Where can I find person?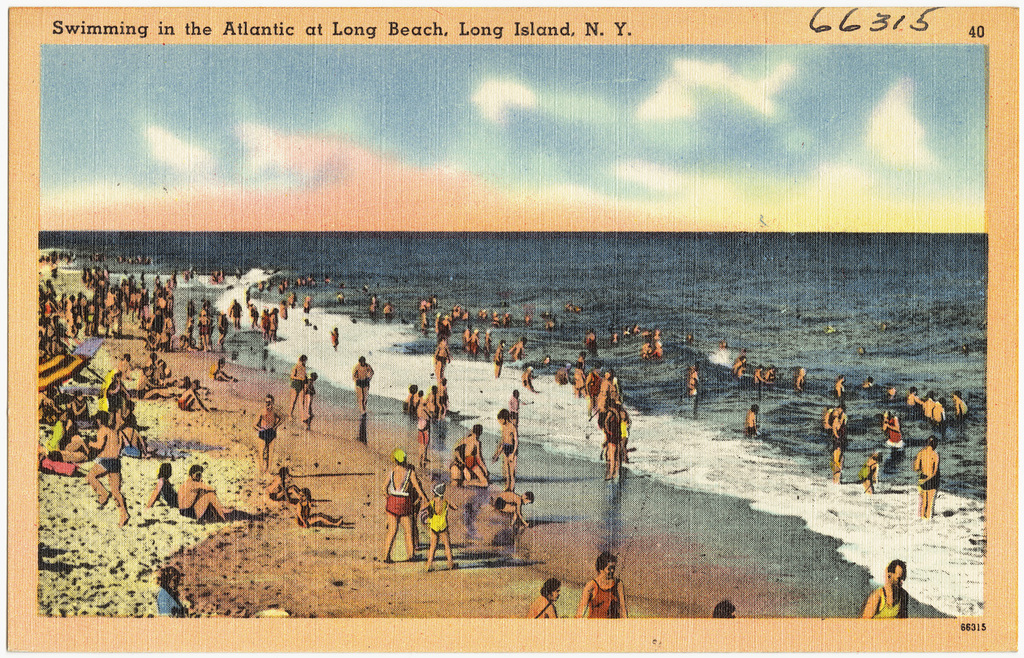
You can find it at rect(437, 375, 455, 427).
